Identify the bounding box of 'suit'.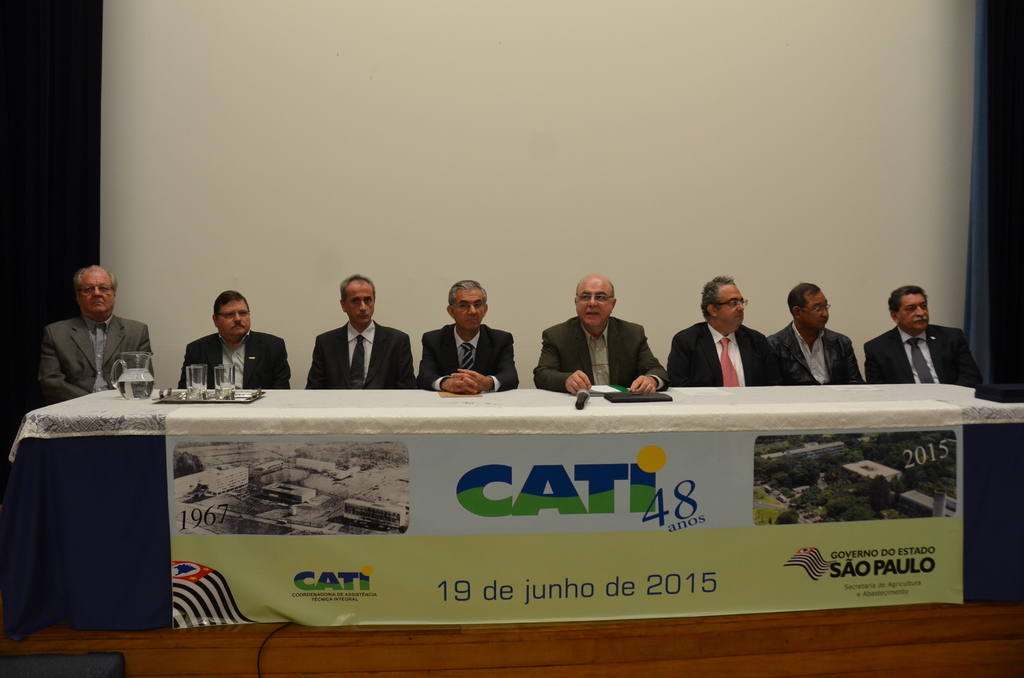
[x1=416, y1=325, x2=522, y2=393].
